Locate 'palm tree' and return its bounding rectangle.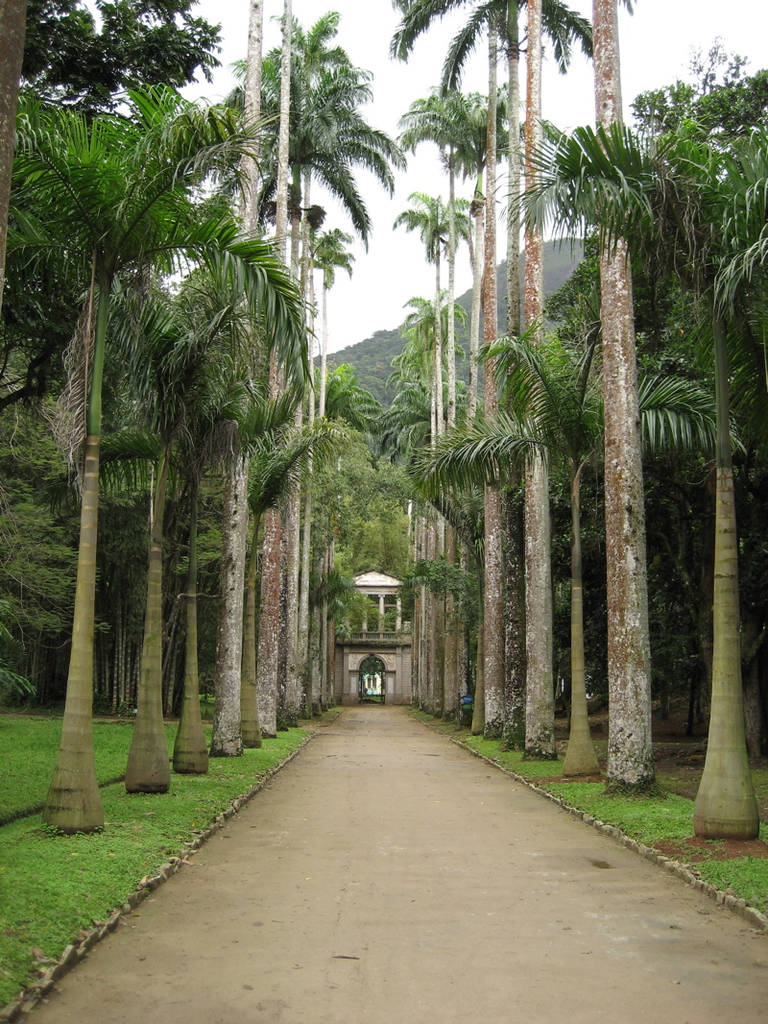
{"left": 383, "top": 292, "right": 463, "bottom": 726}.
